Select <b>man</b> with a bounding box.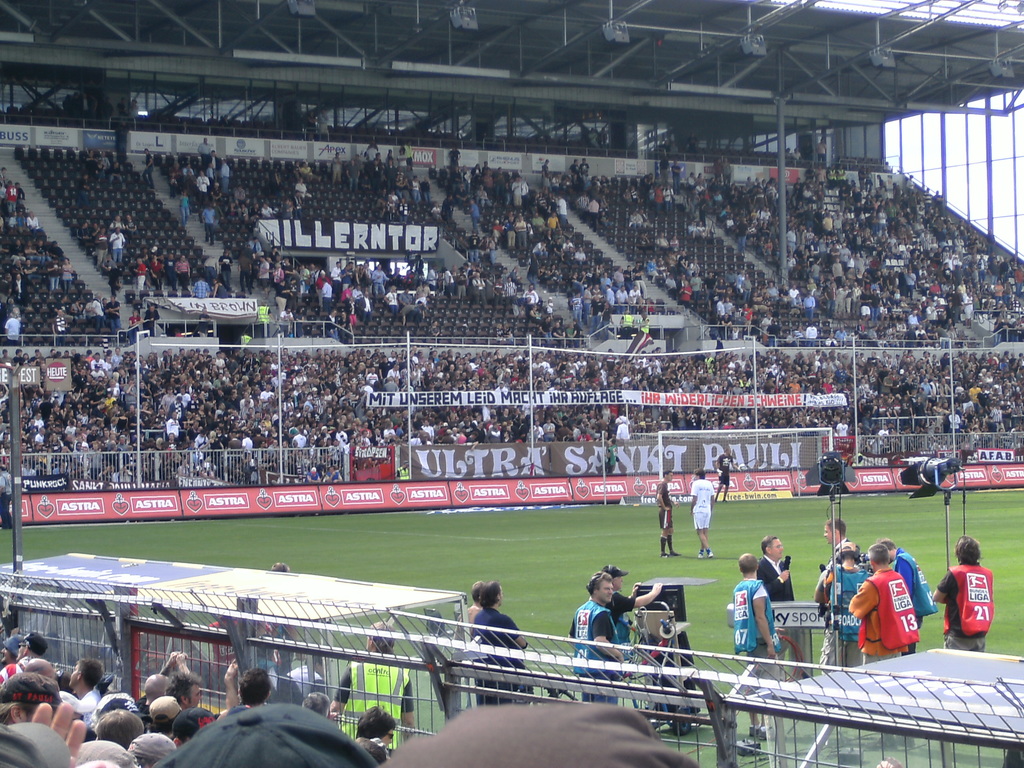
{"left": 182, "top": 163, "right": 193, "bottom": 176}.
